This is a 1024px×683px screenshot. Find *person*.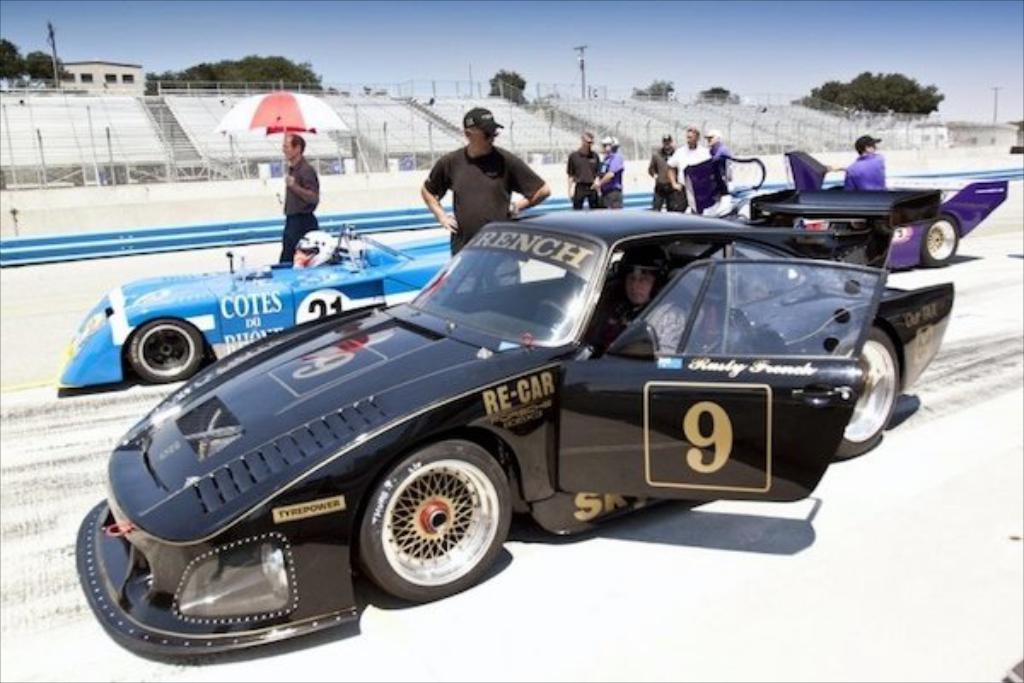
Bounding box: left=584, top=246, right=686, bottom=355.
